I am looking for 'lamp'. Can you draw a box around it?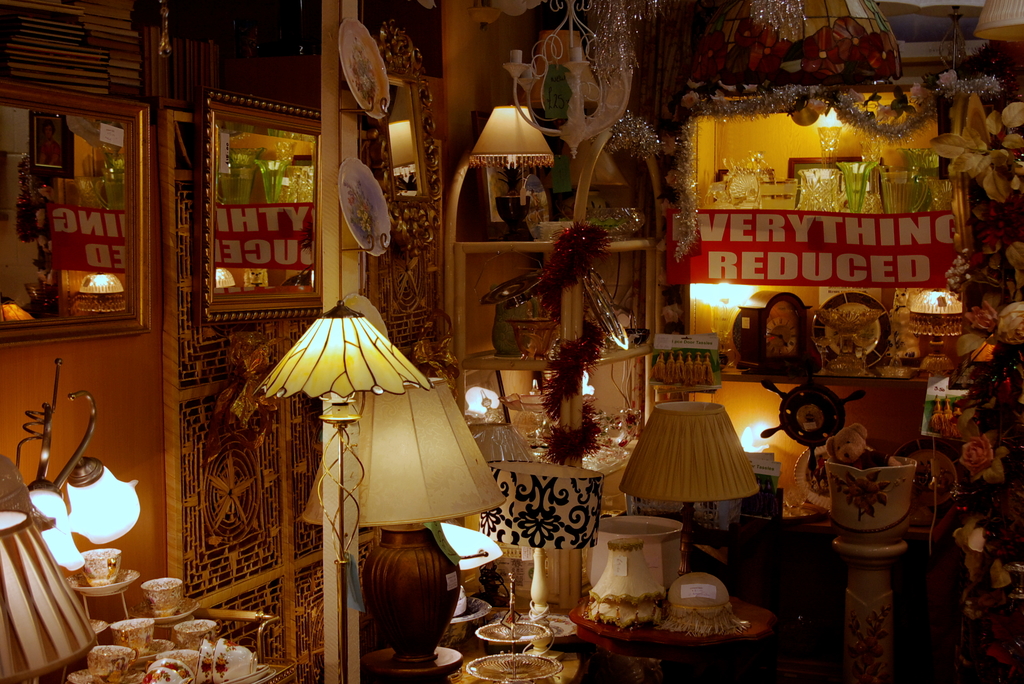
Sure, the bounding box is locate(570, 0, 656, 86).
